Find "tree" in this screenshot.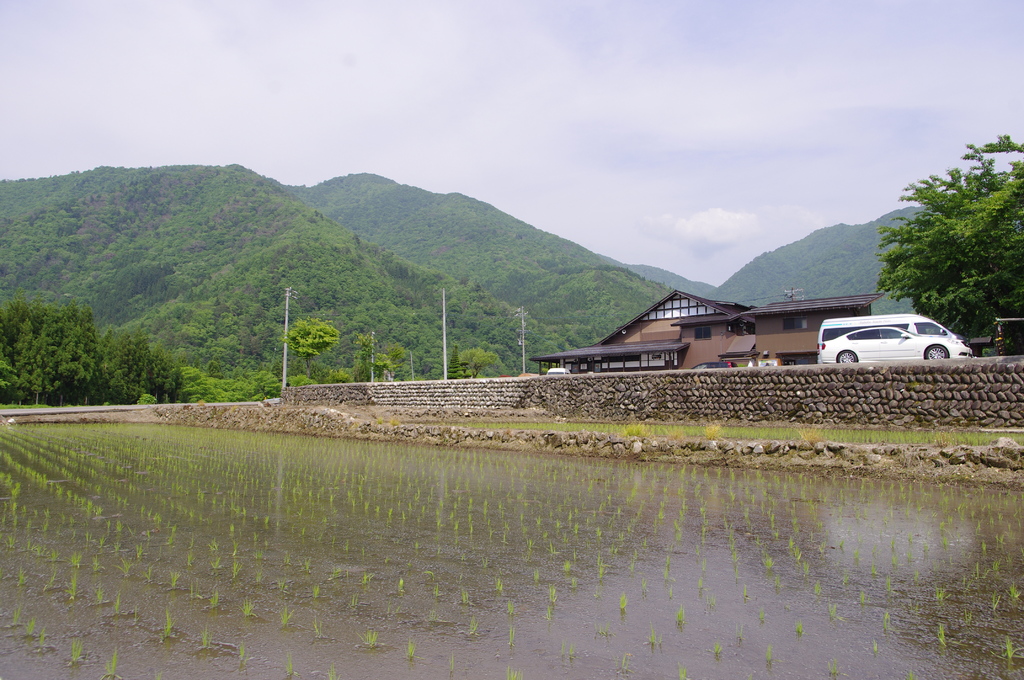
The bounding box for "tree" is bbox=[895, 144, 1012, 318].
